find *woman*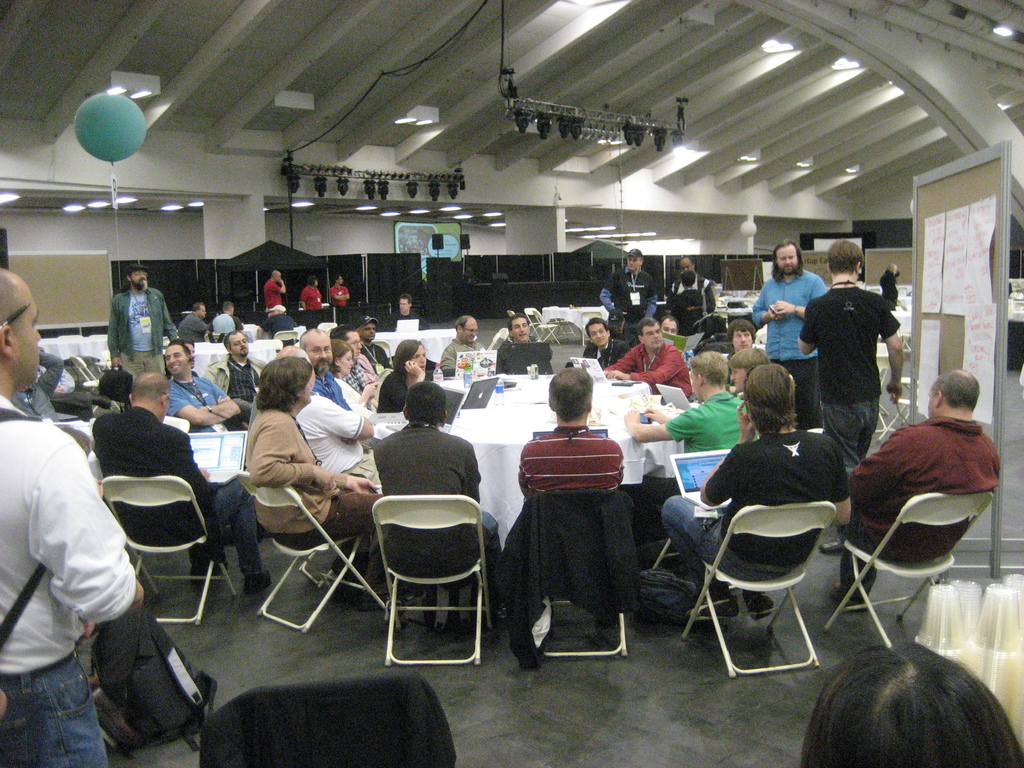
<box>377,339,436,415</box>
